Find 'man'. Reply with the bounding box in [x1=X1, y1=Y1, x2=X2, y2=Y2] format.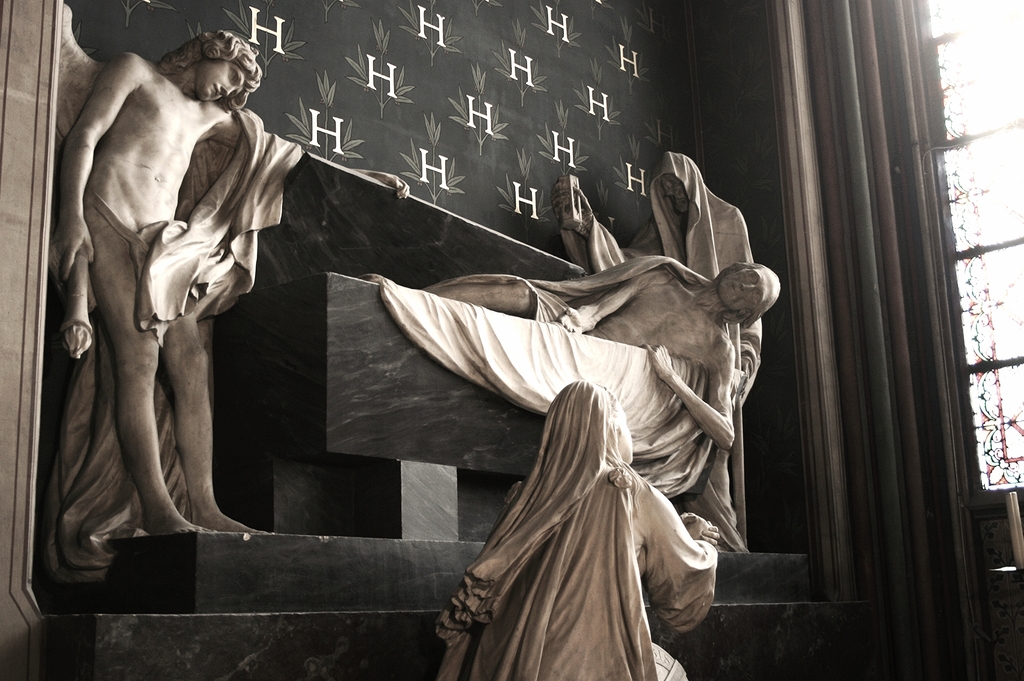
[x1=34, y1=0, x2=273, y2=608].
